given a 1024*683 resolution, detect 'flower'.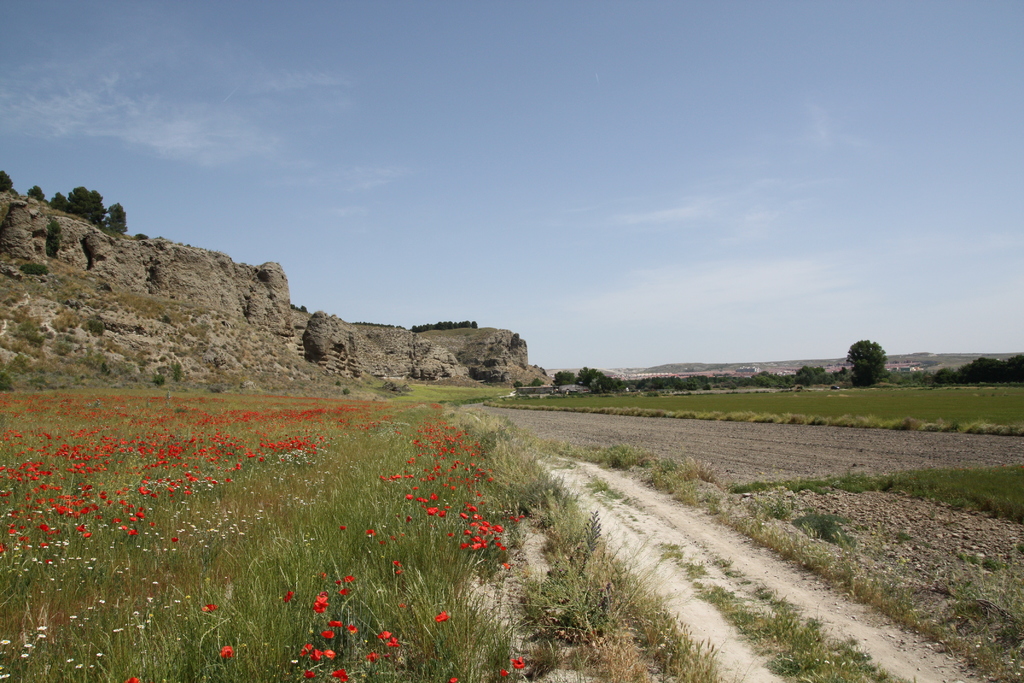
select_region(332, 620, 340, 627).
